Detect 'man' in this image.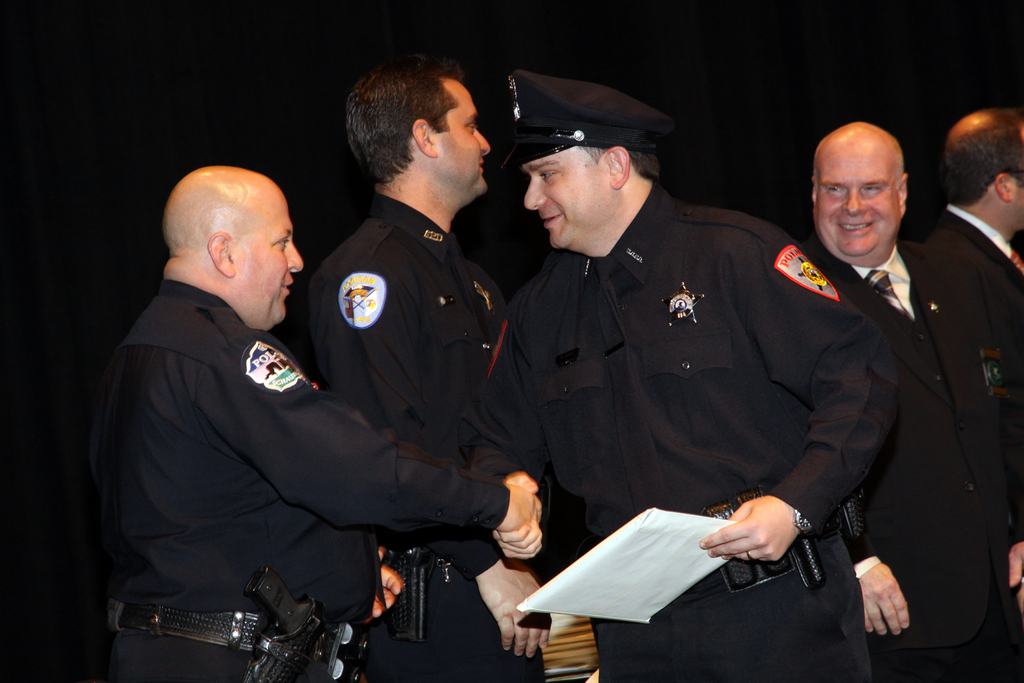
Detection: l=89, t=160, r=538, b=682.
